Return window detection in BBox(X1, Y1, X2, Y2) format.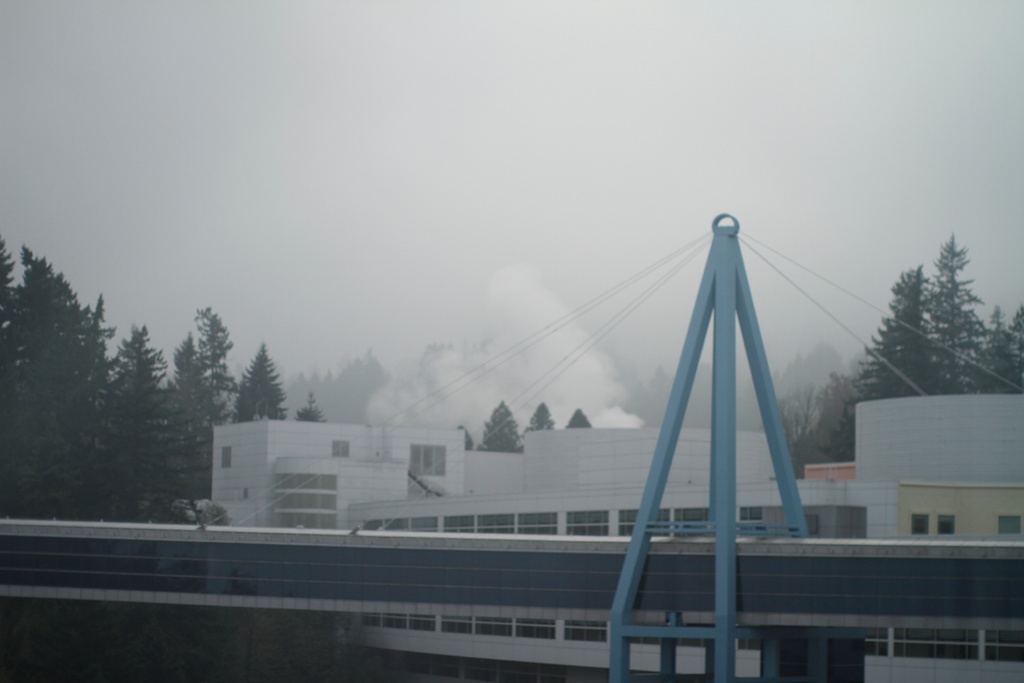
BBox(334, 440, 348, 458).
